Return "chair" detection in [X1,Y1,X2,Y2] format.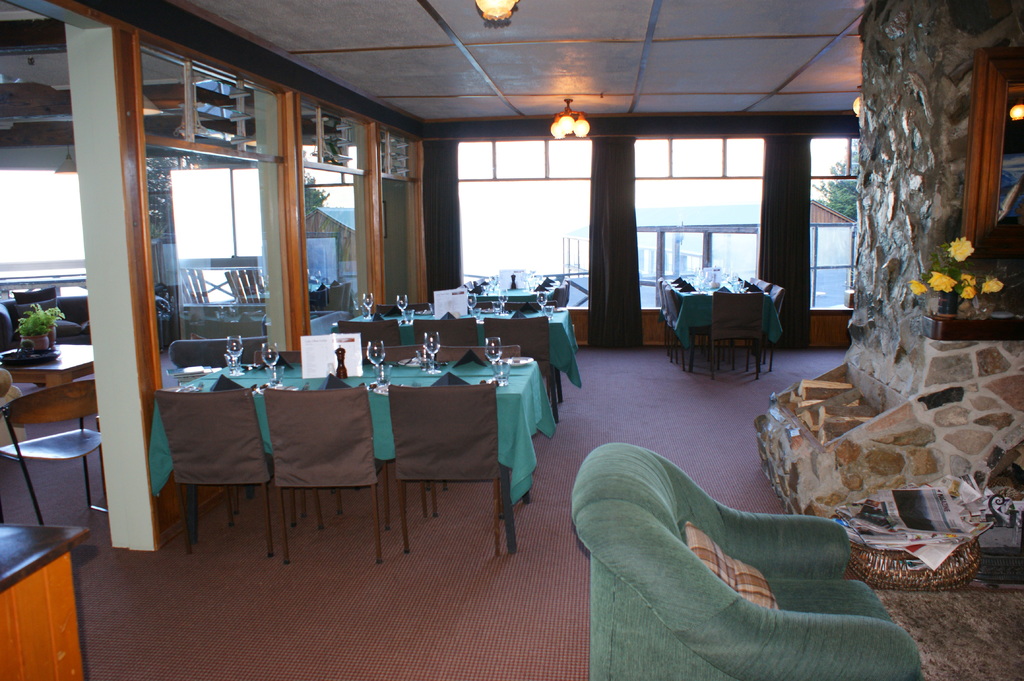
[335,344,428,513].
